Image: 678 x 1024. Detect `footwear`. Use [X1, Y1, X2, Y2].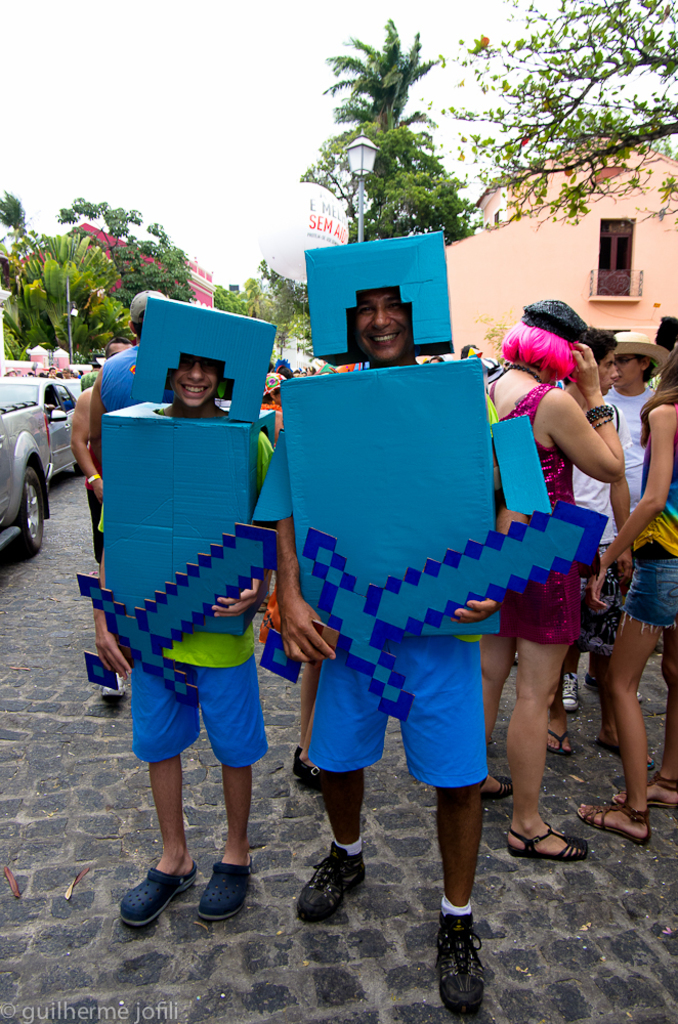
[584, 668, 647, 705].
